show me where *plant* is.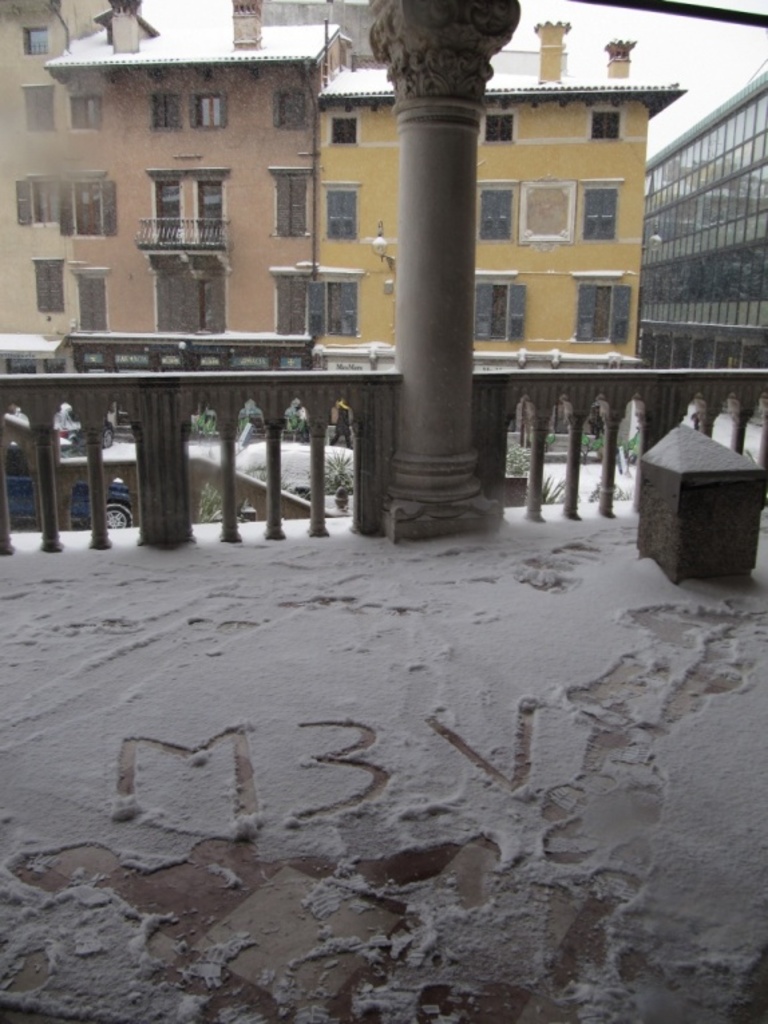
*plant* is at Rect(593, 475, 628, 506).
